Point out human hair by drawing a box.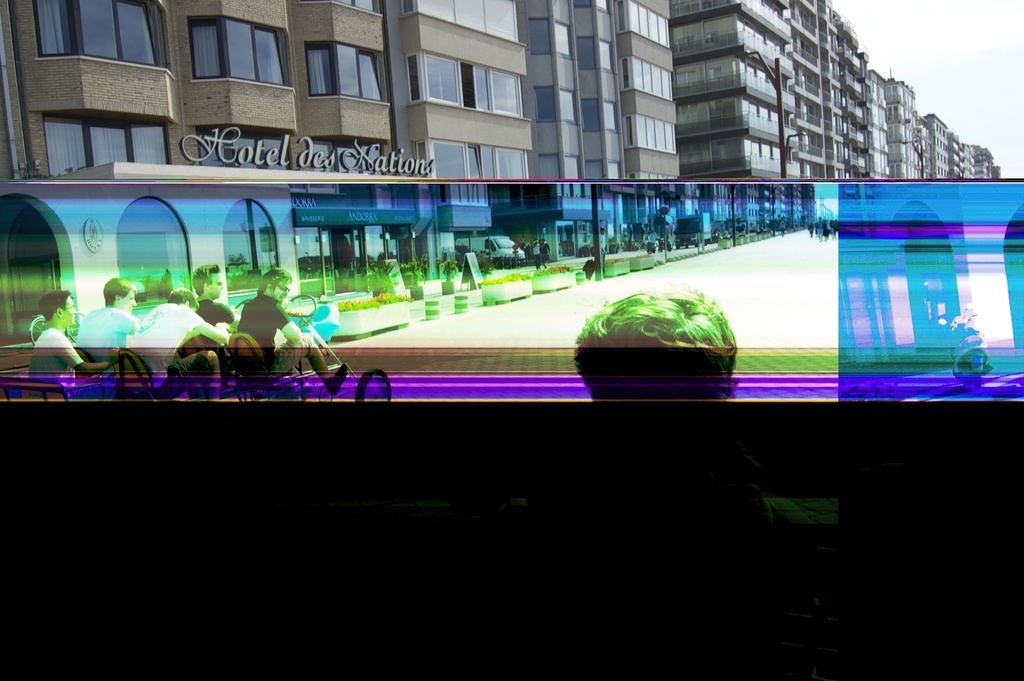
x1=566, y1=290, x2=738, y2=401.
